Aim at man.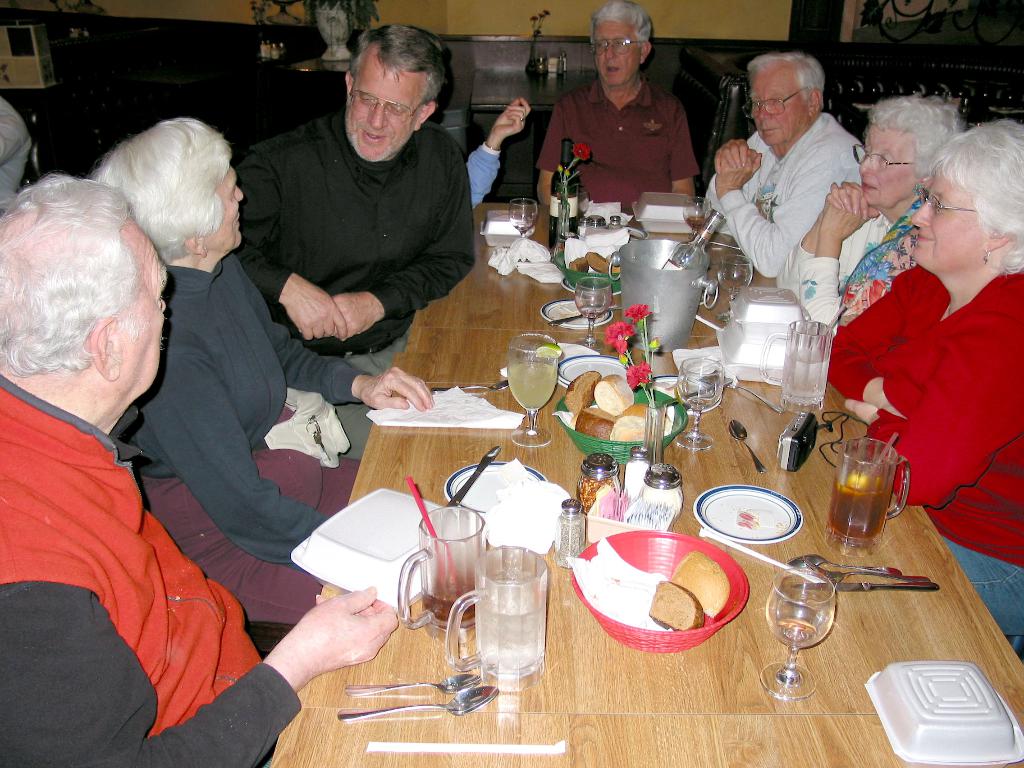
Aimed at {"x1": 220, "y1": 29, "x2": 498, "y2": 410}.
